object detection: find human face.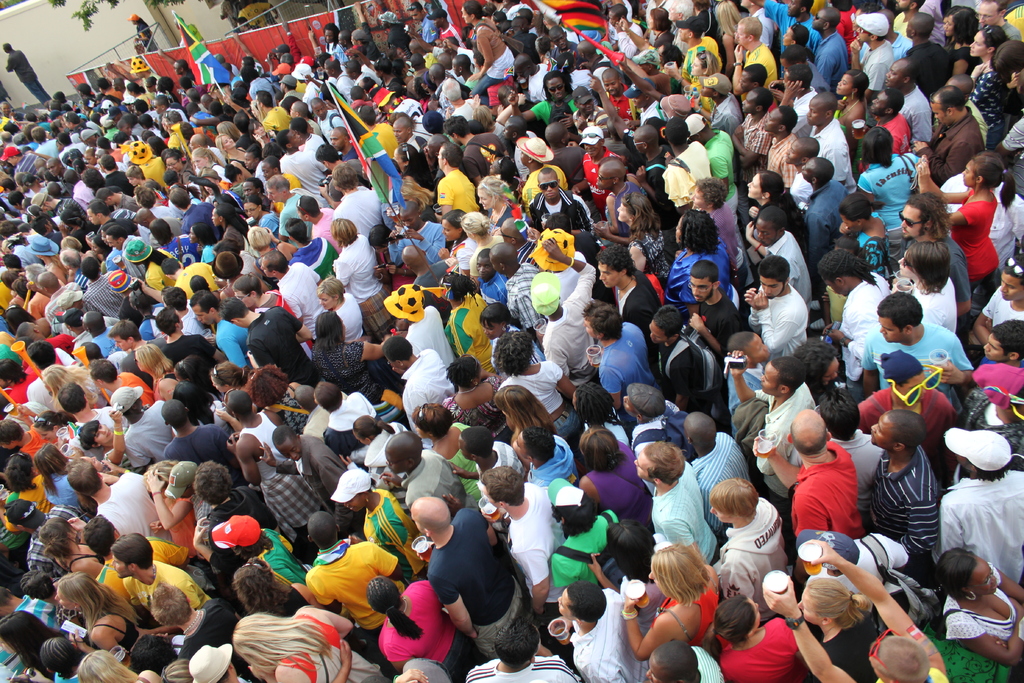
Rect(895, 0, 910, 12).
